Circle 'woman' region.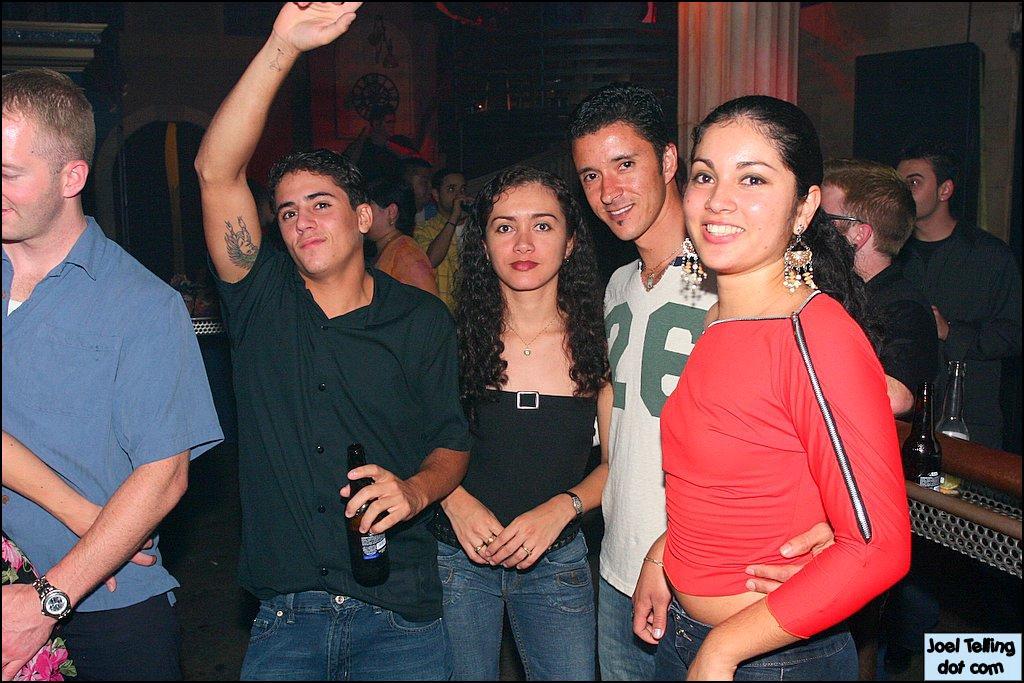
Region: 621/105/919/679.
